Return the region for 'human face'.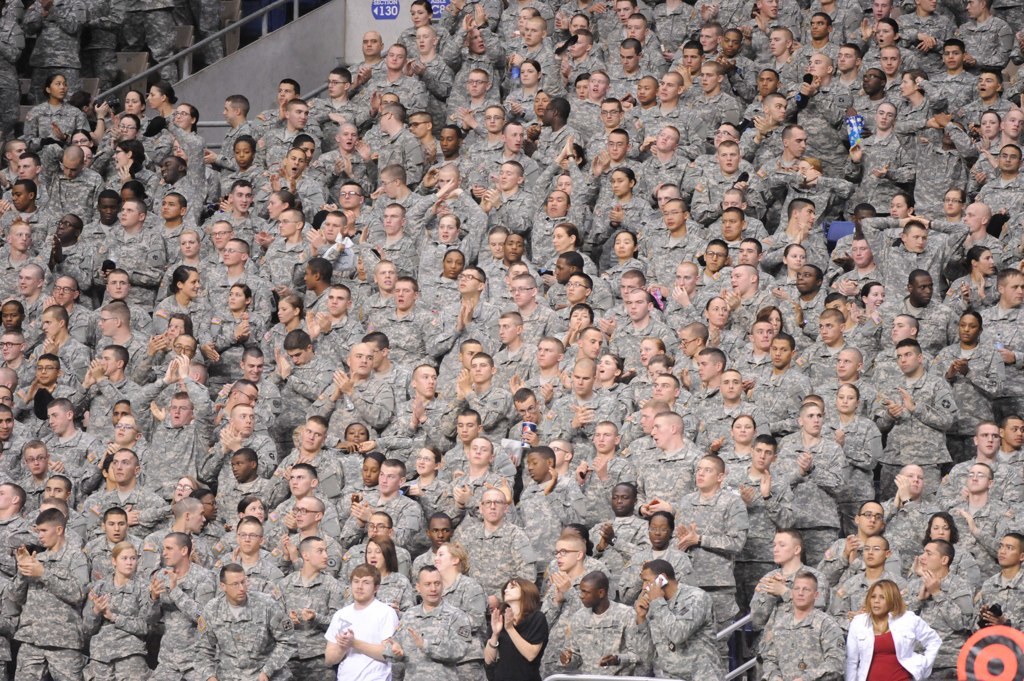
{"left": 0, "top": 412, "right": 16, "bottom": 437}.
